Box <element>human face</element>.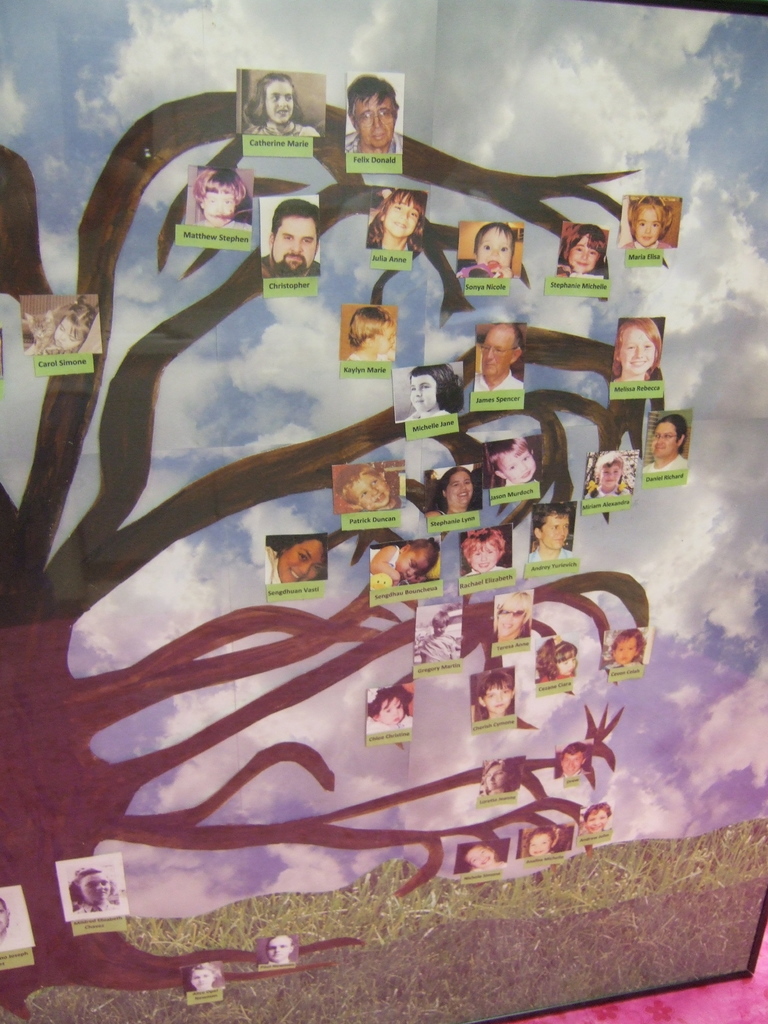
bbox=[191, 970, 216, 991].
